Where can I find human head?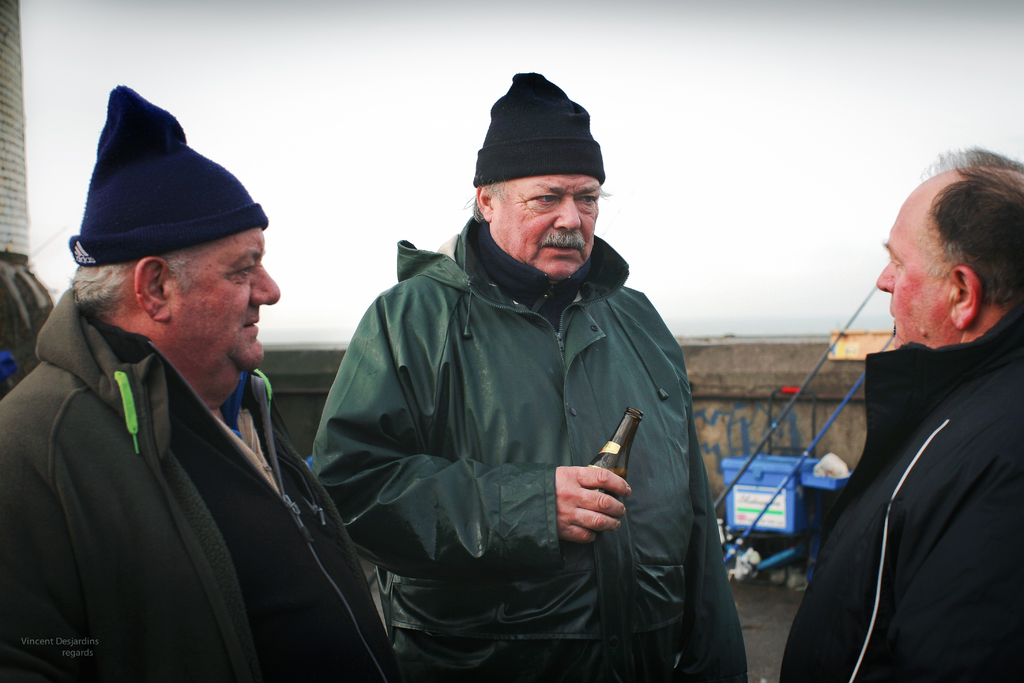
You can find it at x1=874, y1=161, x2=1023, y2=346.
